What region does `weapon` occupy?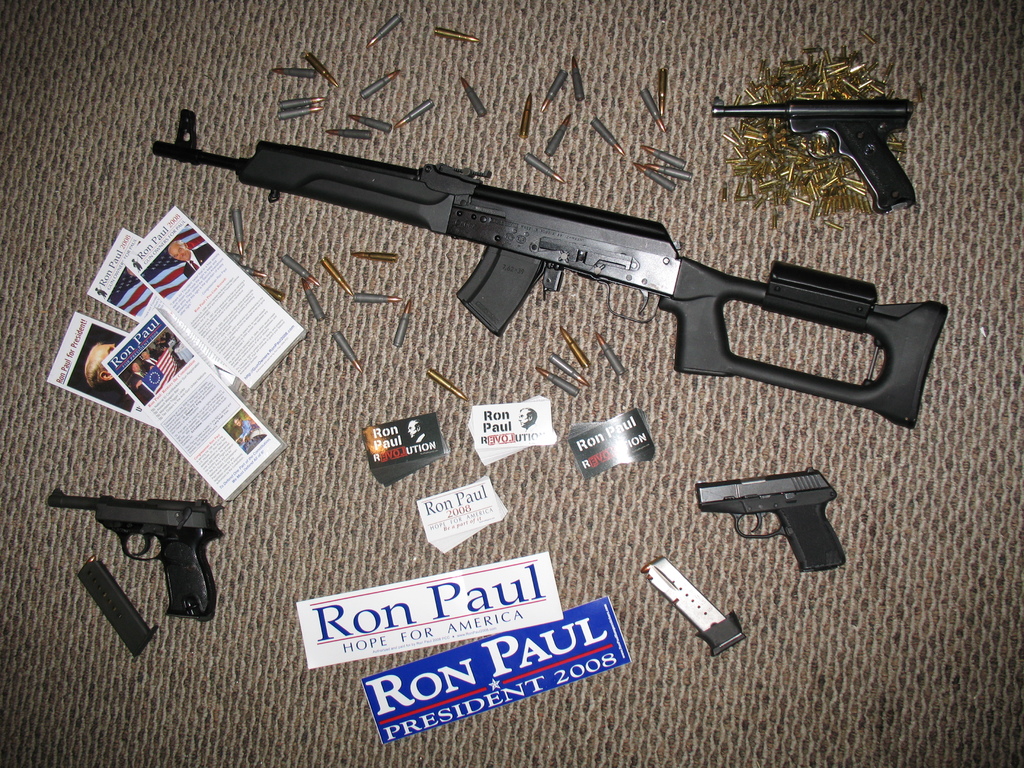
box(710, 97, 913, 220).
